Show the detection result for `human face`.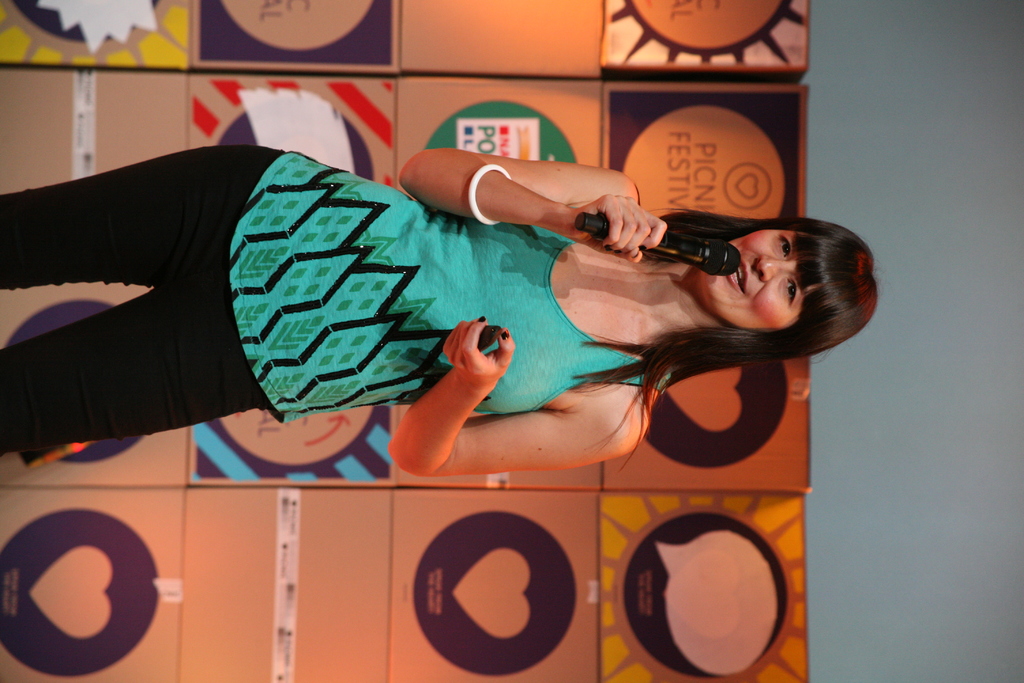
<region>700, 226, 810, 331</region>.
